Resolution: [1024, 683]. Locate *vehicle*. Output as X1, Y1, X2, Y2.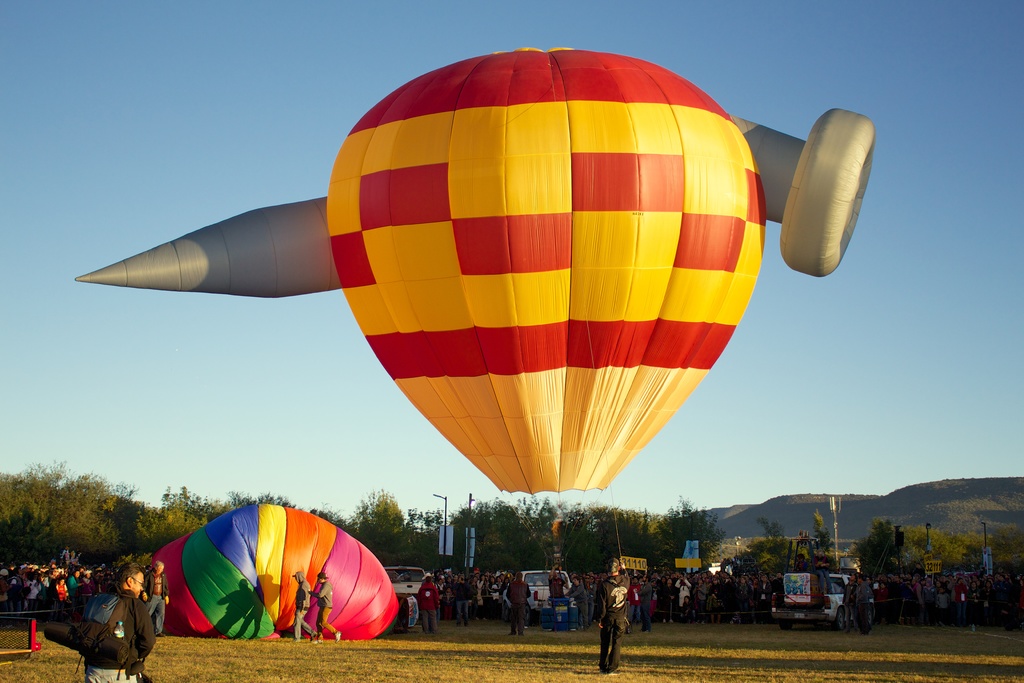
384, 565, 430, 607.
